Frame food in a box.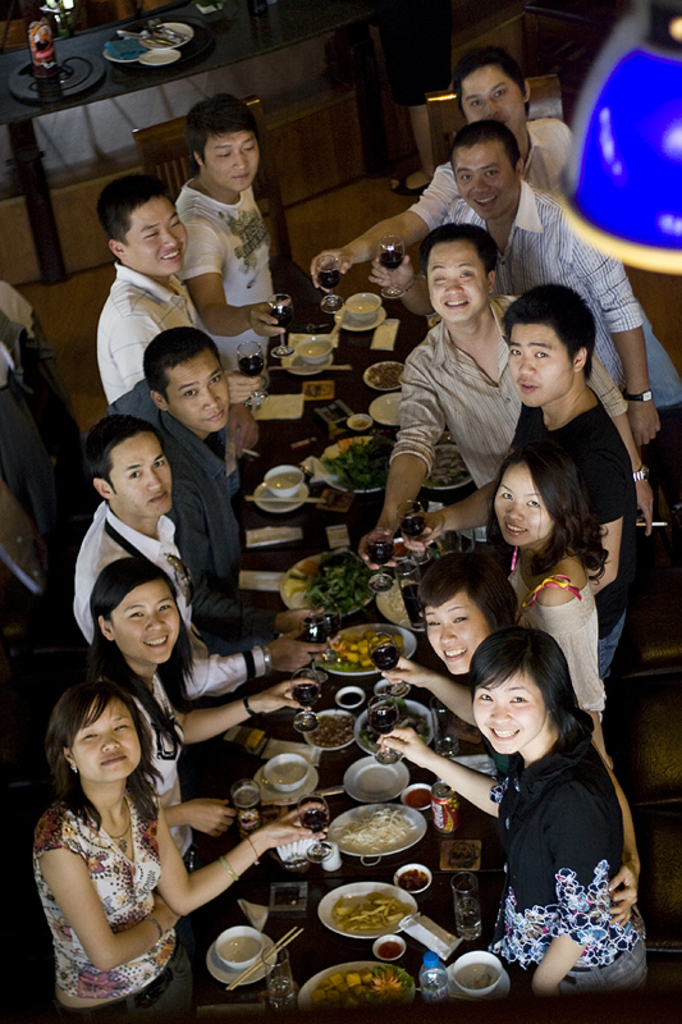
rect(316, 261, 343, 297).
